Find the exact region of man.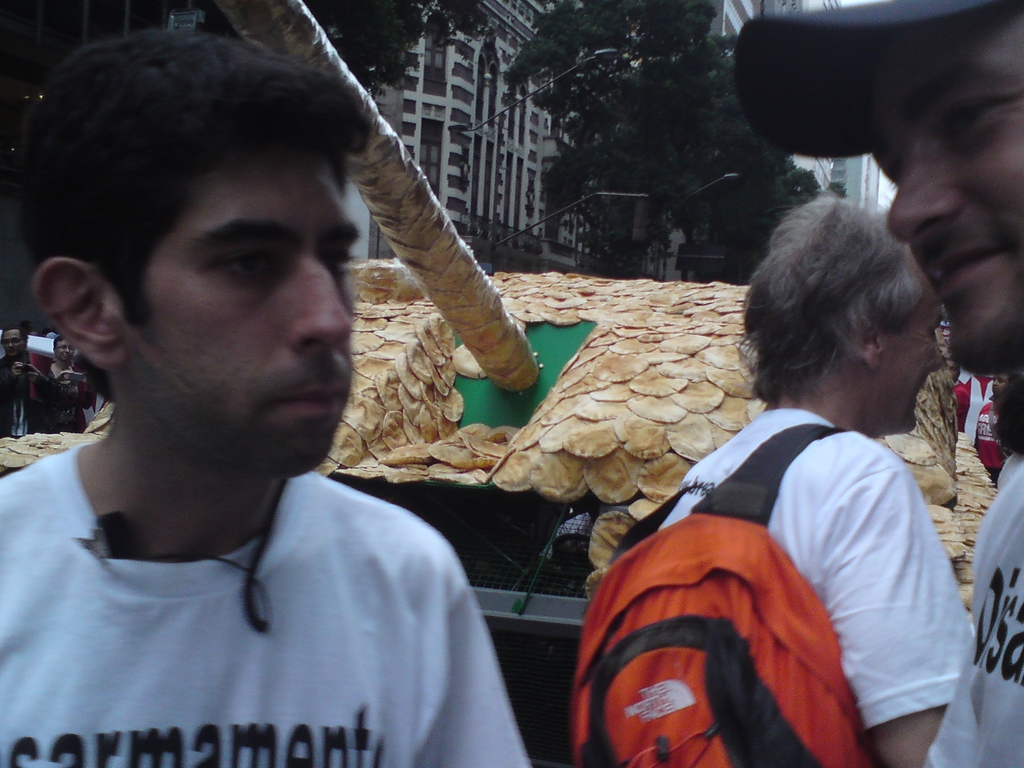
Exact region: 740,0,1023,767.
